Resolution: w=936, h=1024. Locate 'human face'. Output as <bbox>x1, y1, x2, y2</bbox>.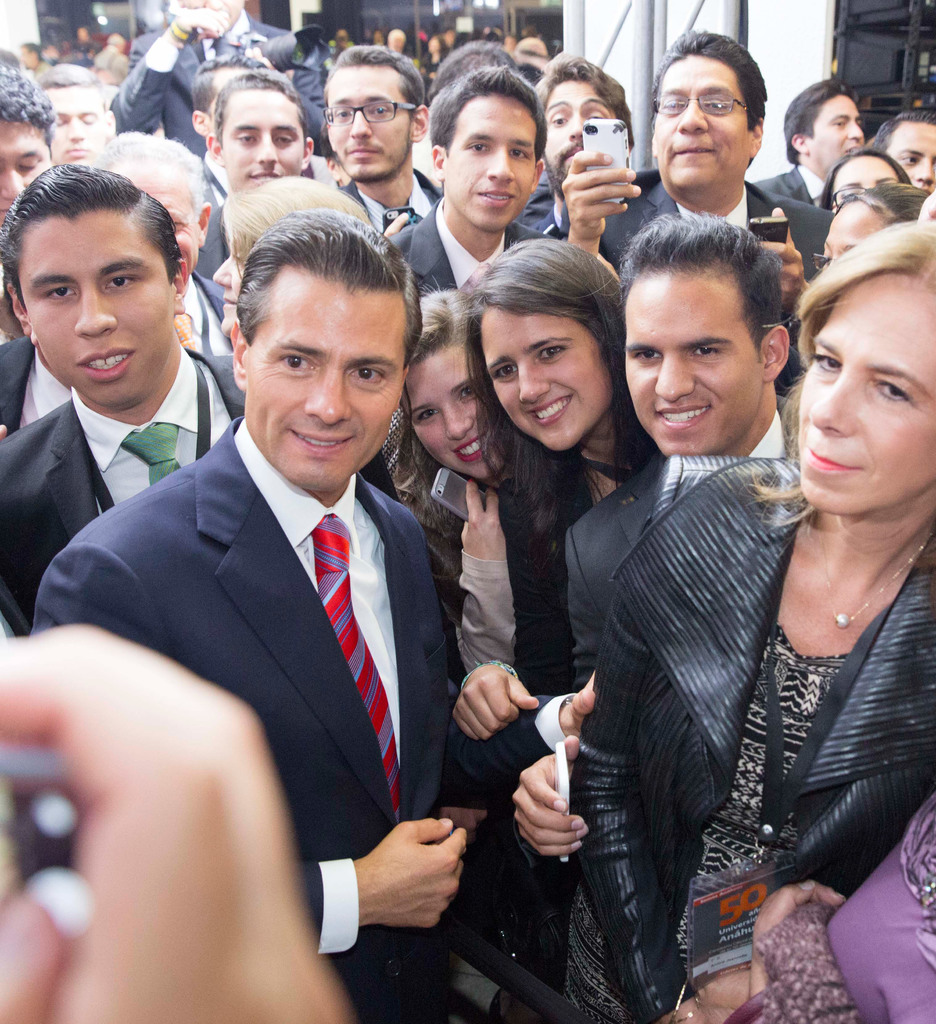
<bbox>222, 90, 309, 175</bbox>.
